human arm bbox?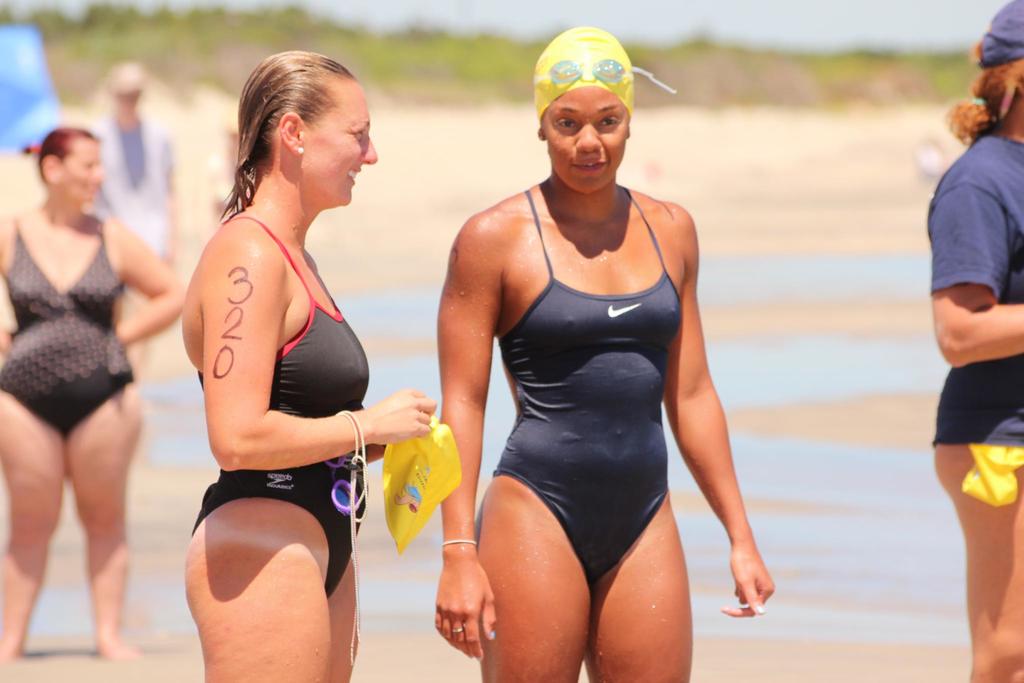
<bbox>105, 217, 191, 356</bbox>
